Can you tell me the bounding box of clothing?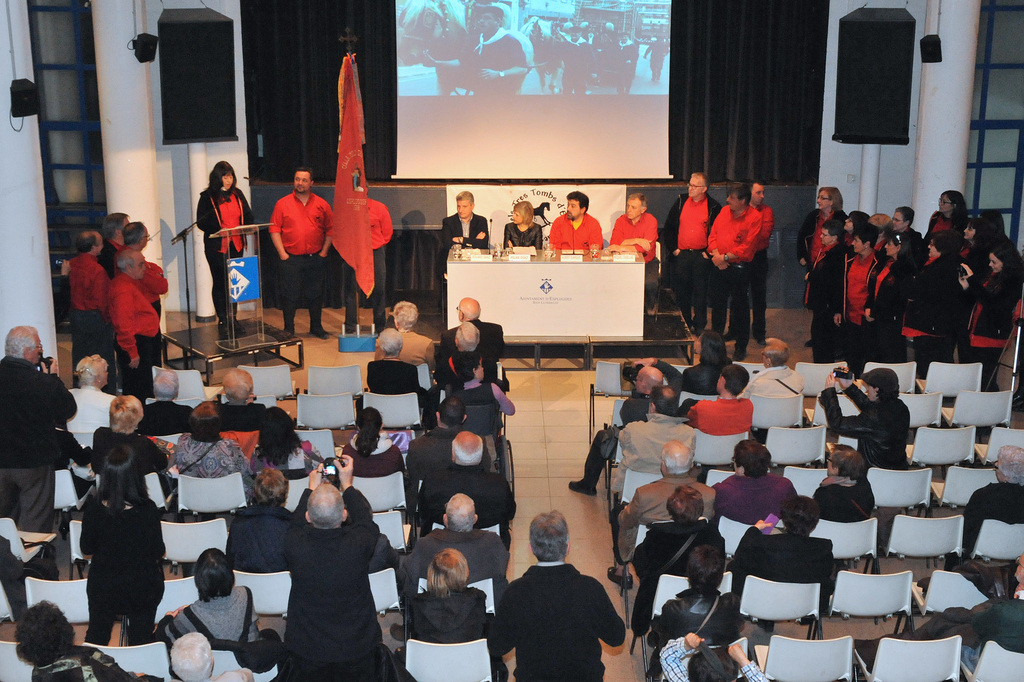
(609,415,694,494).
